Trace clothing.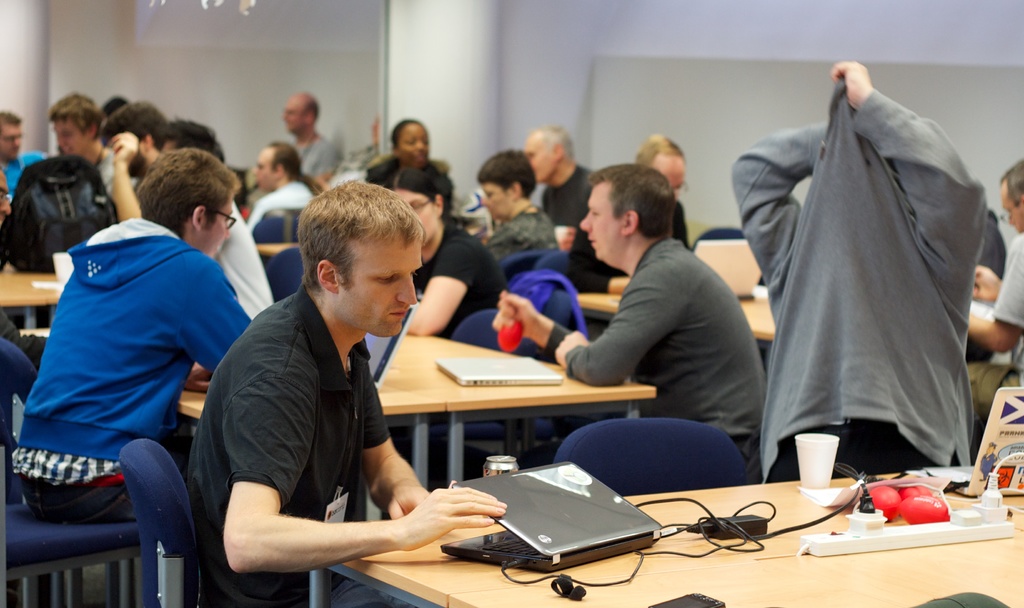
Traced to 725,109,1012,493.
